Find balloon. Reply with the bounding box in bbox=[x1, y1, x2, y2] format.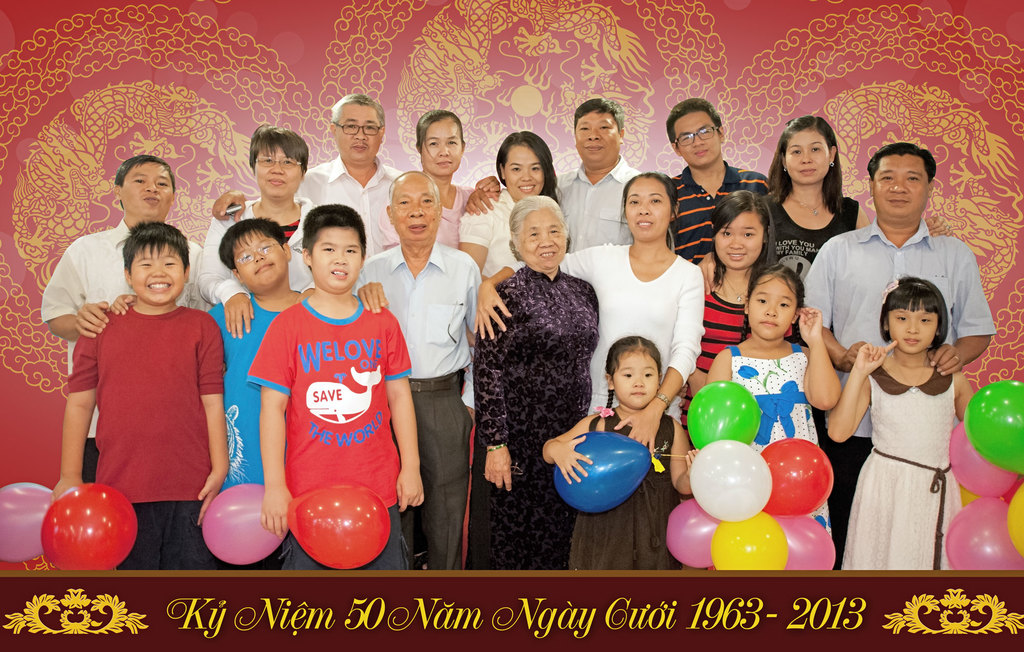
bbox=[665, 498, 720, 568].
